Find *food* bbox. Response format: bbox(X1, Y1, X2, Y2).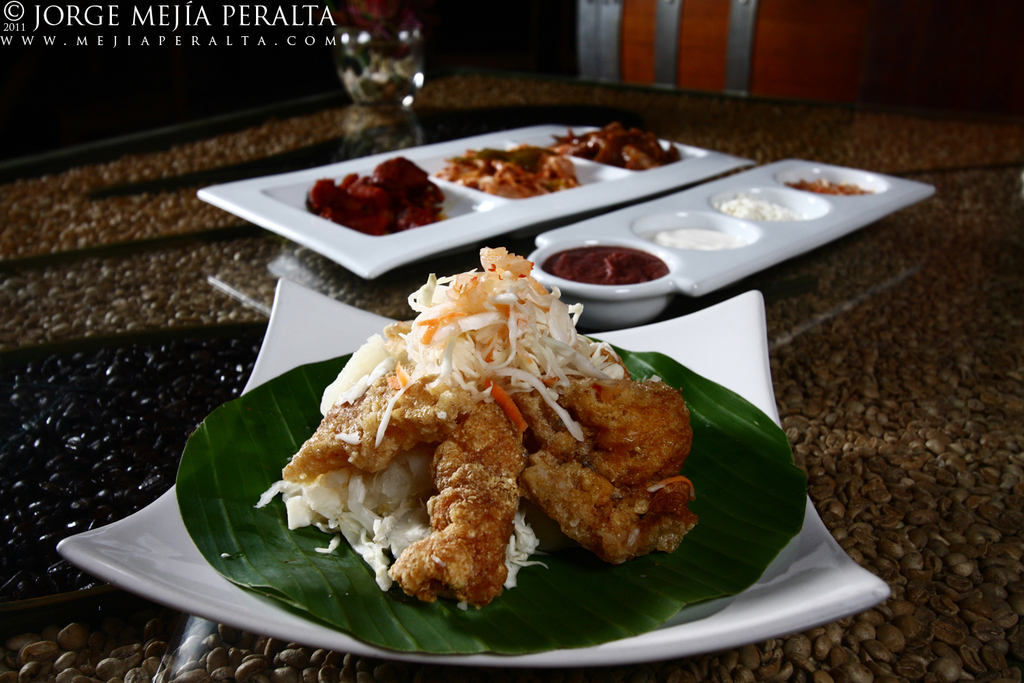
bbox(305, 152, 446, 236).
